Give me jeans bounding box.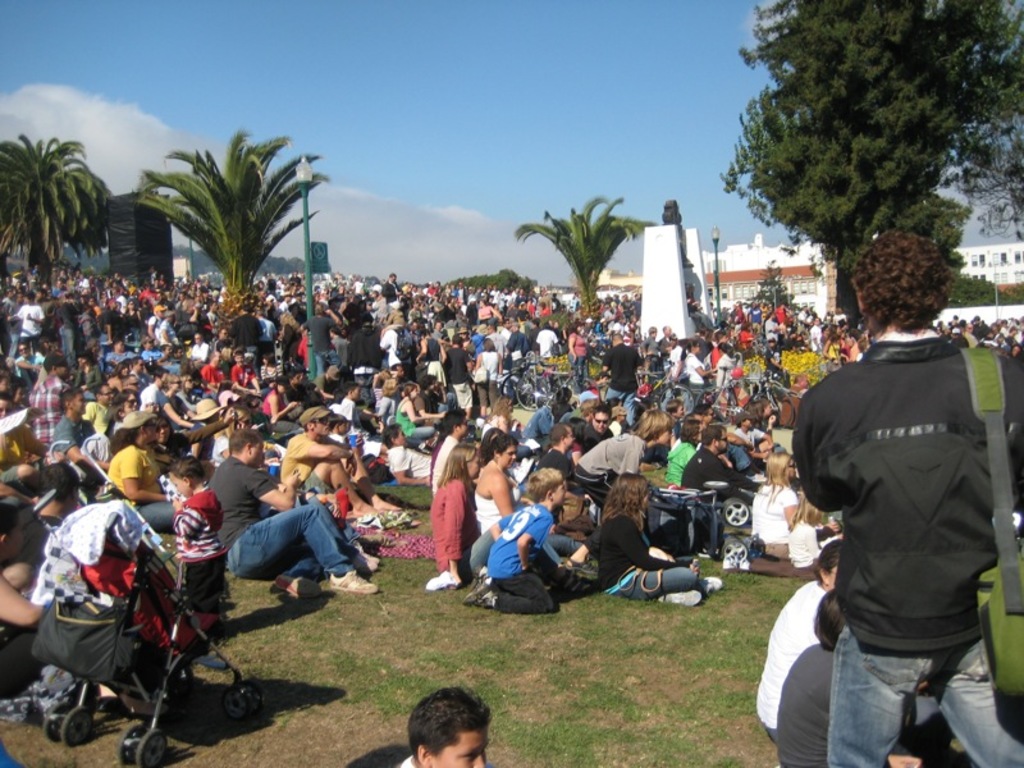
[616,567,700,602].
